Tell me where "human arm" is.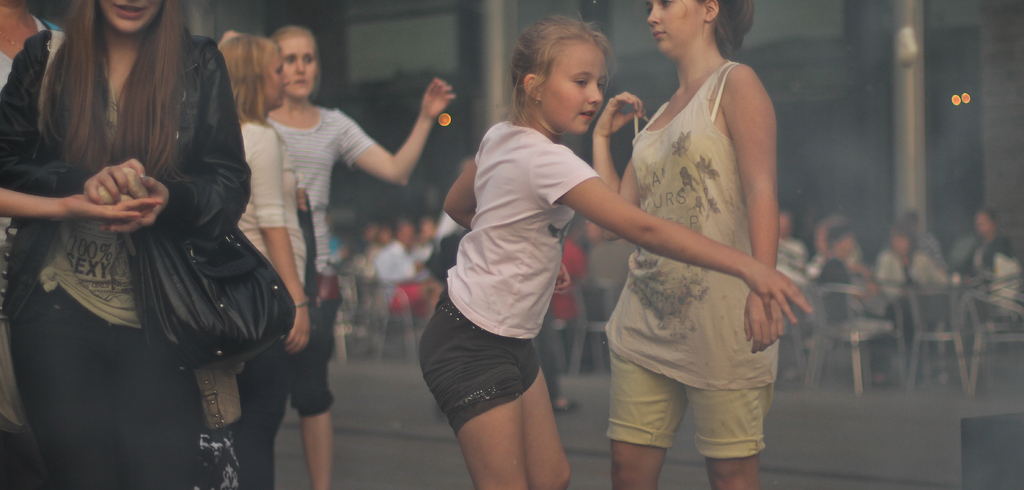
"human arm" is at 595 89 657 250.
